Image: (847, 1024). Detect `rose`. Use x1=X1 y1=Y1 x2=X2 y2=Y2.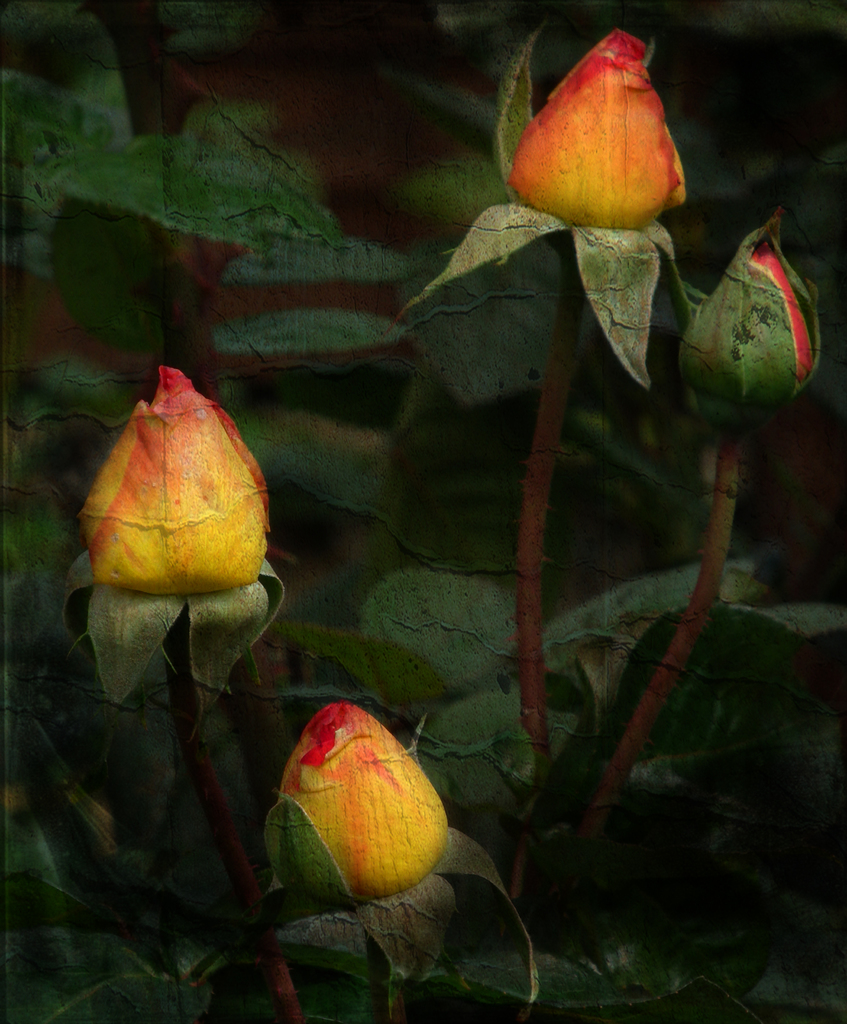
x1=683 y1=250 x2=812 y2=414.
